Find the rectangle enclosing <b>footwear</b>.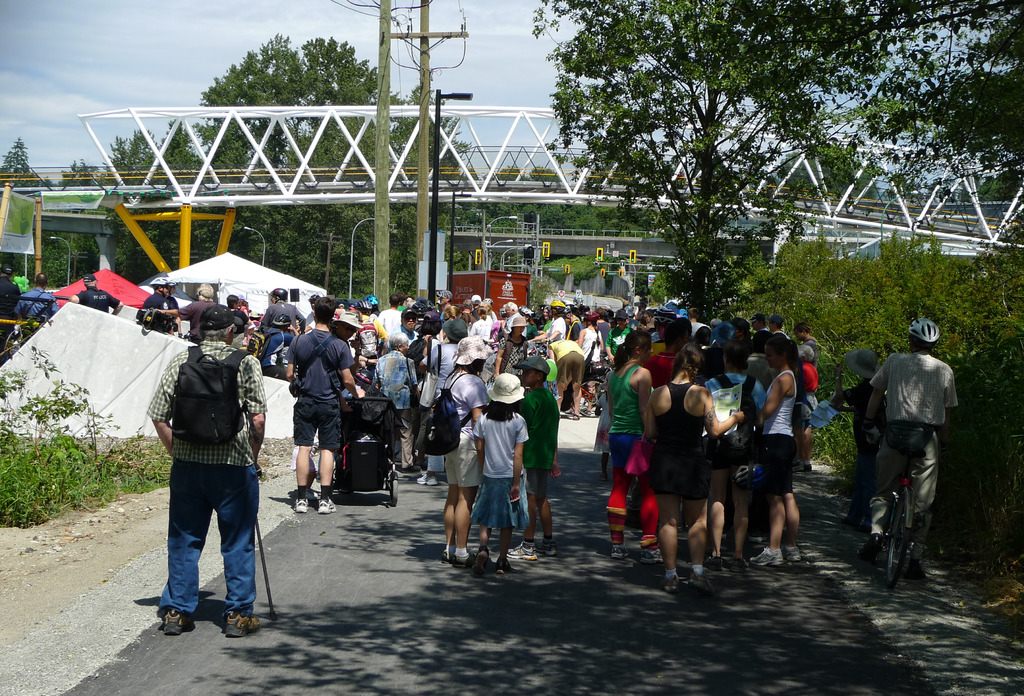
{"left": 441, "top": 550, "right": 454, "bottom": 563}.
